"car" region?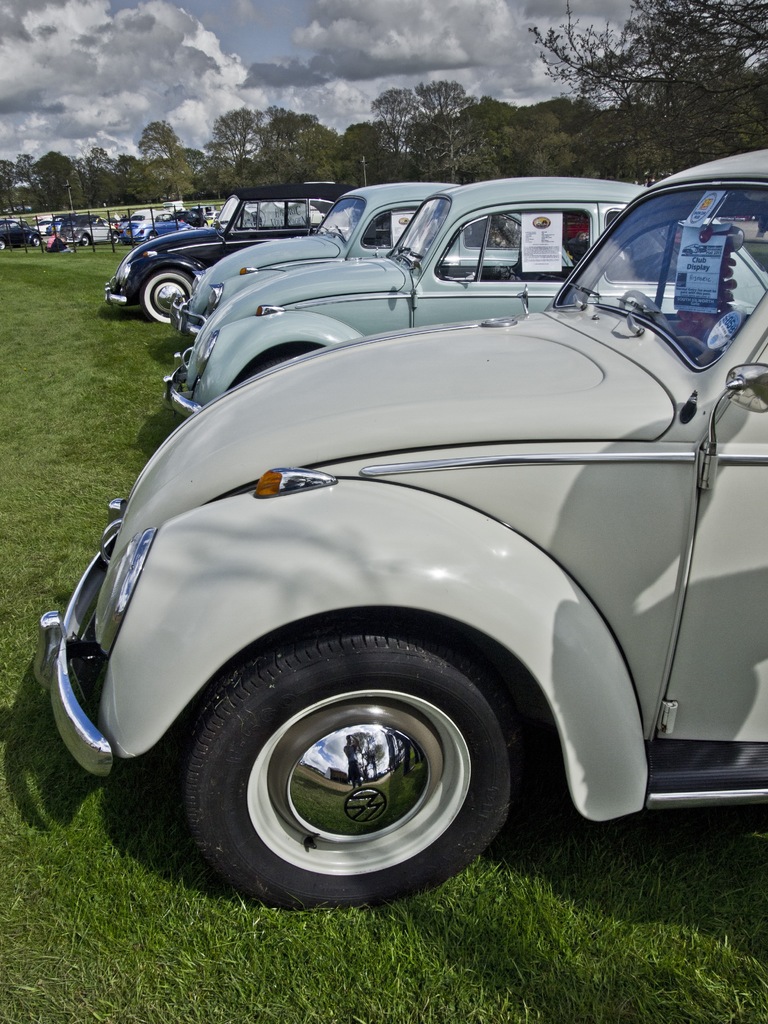
[164,175,767,416]
